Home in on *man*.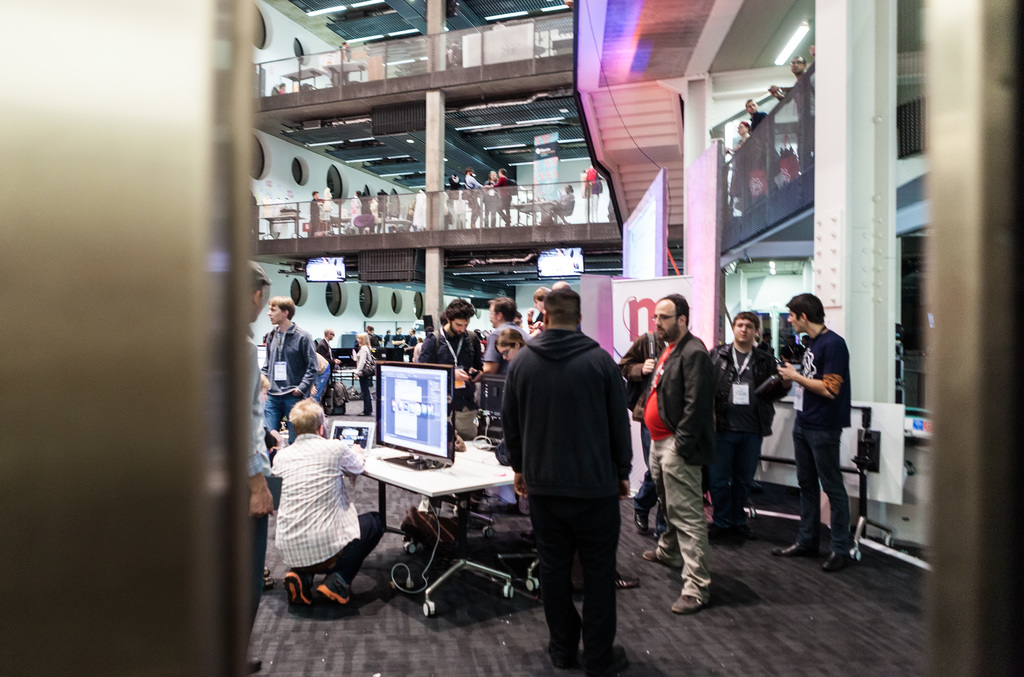
Homed in at (246, 262, 275, 673).
